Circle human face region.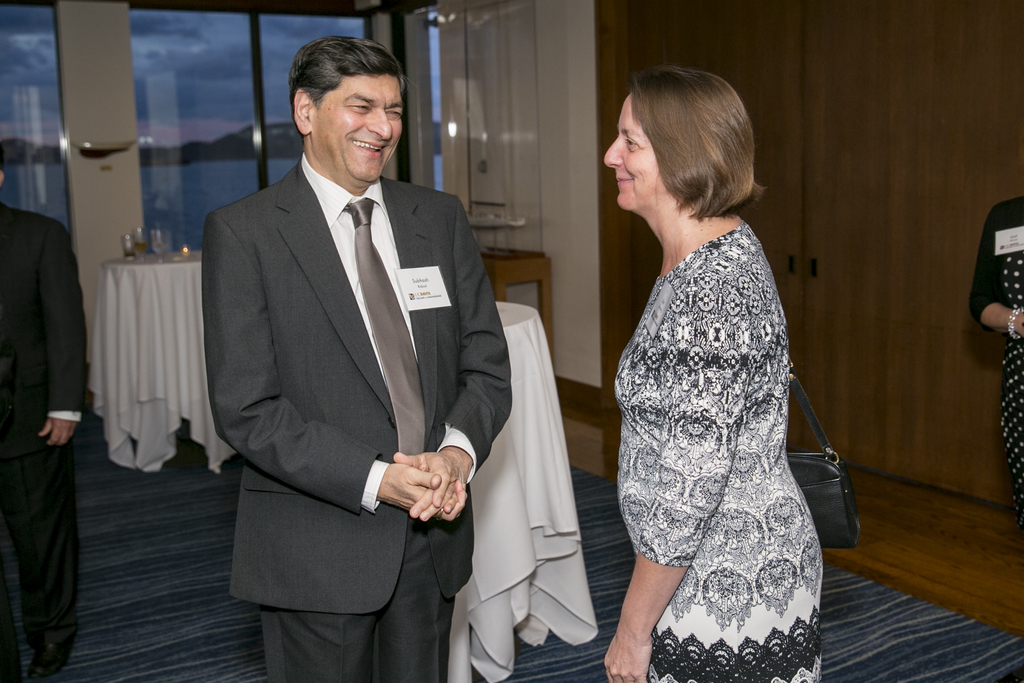
Region: l=605, t=90, r=660, b=213.
